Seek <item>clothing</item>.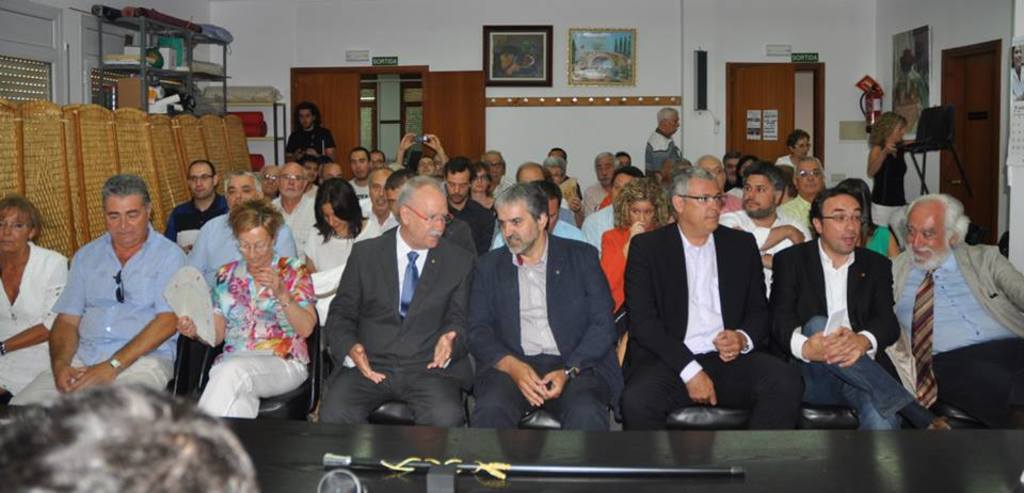
BBox(605, 193, 613, 204).
